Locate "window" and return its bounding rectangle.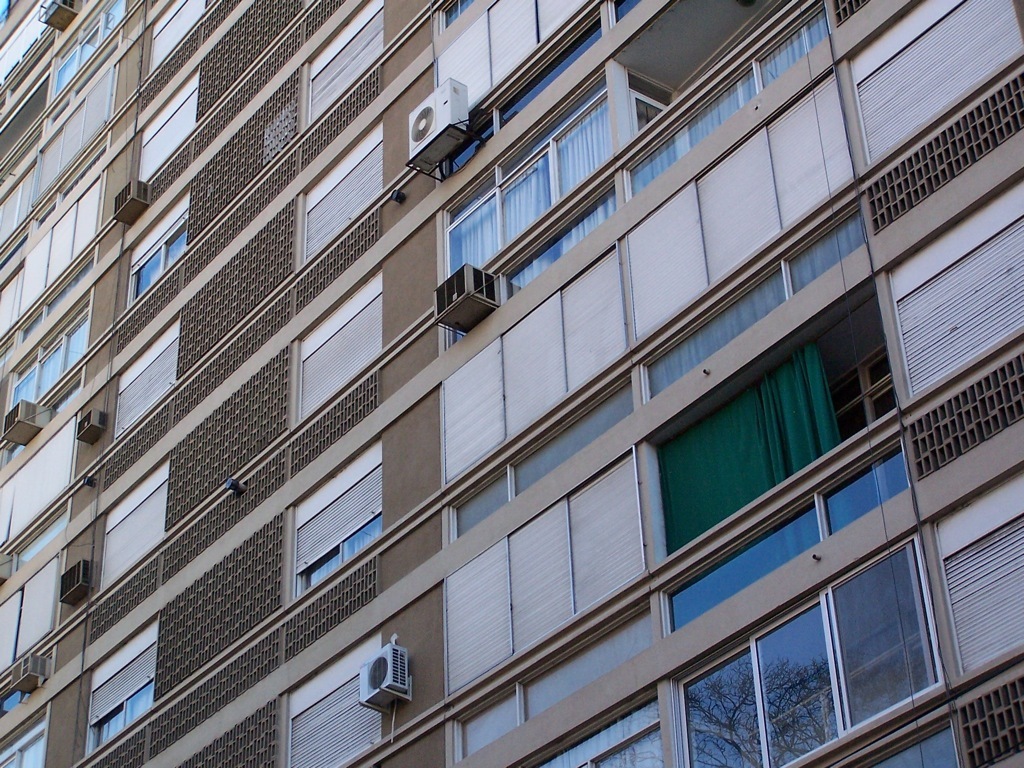
crop(936, 463, 1023, 676).
